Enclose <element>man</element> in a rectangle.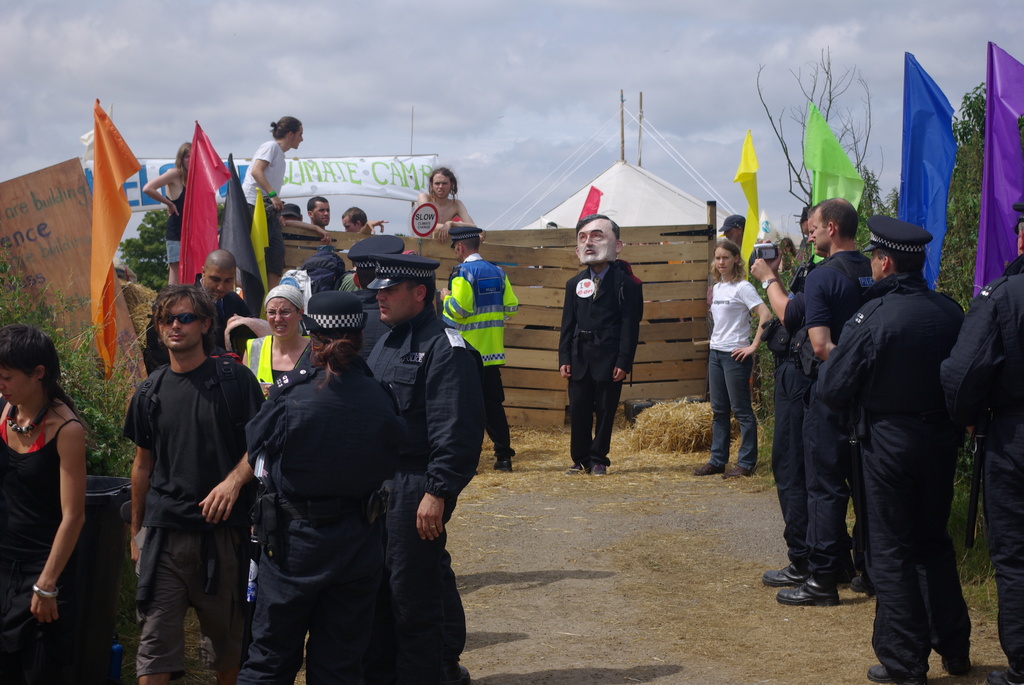
[left=303, top=192, right=330, bottom=226].
